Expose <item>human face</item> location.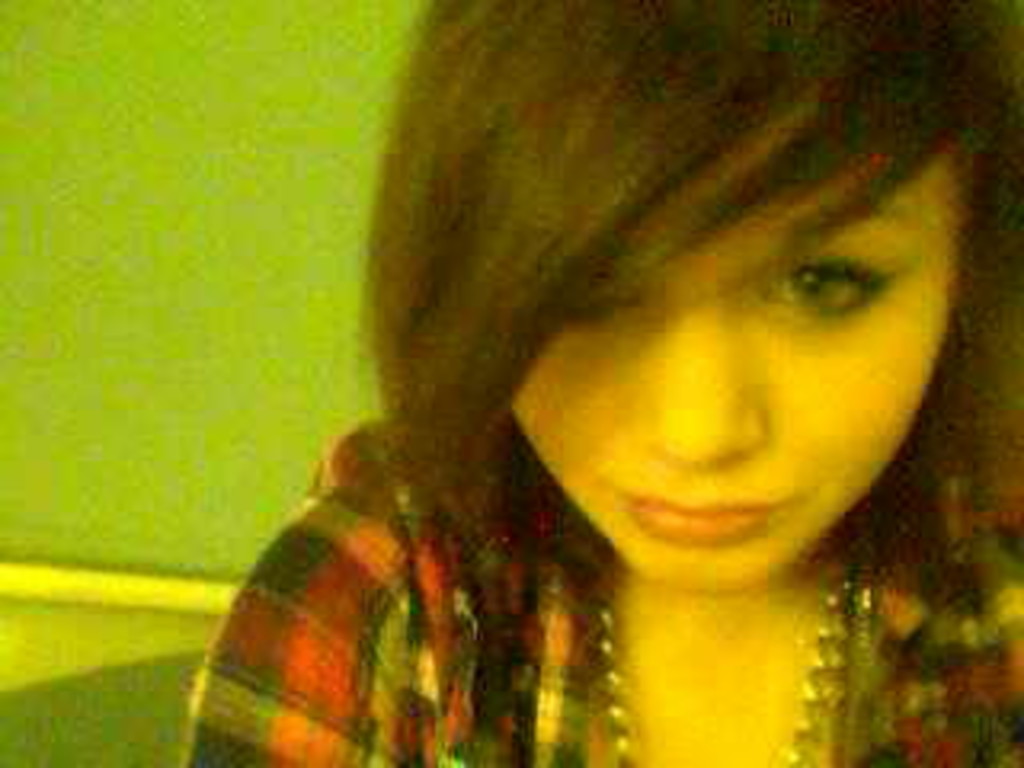
Exposed at box(461, 131, 1011, 598).
